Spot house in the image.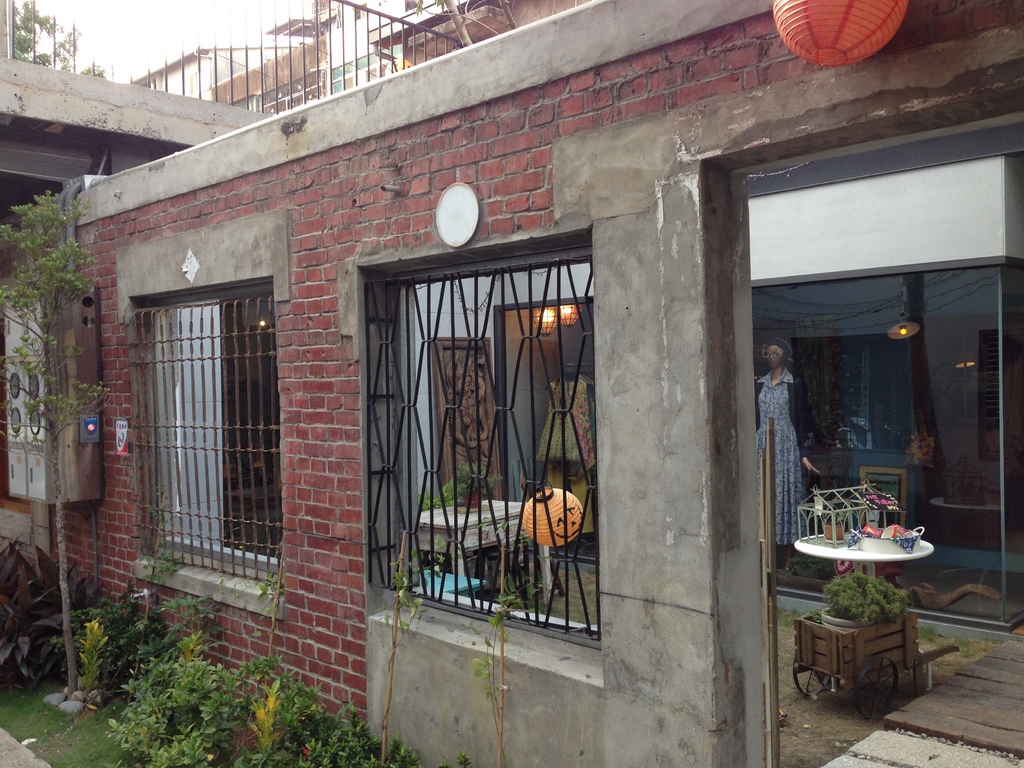
house found at detection(45, 0, 961, 767).
